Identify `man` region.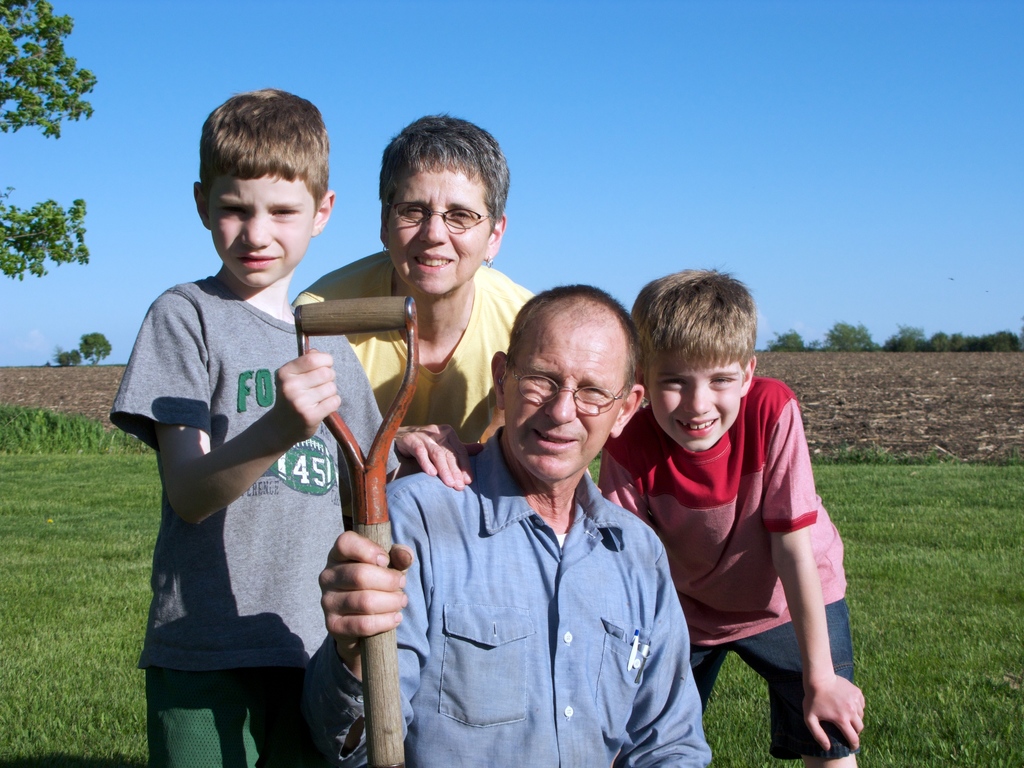
Region: locate(382, 286, 705, 765).
